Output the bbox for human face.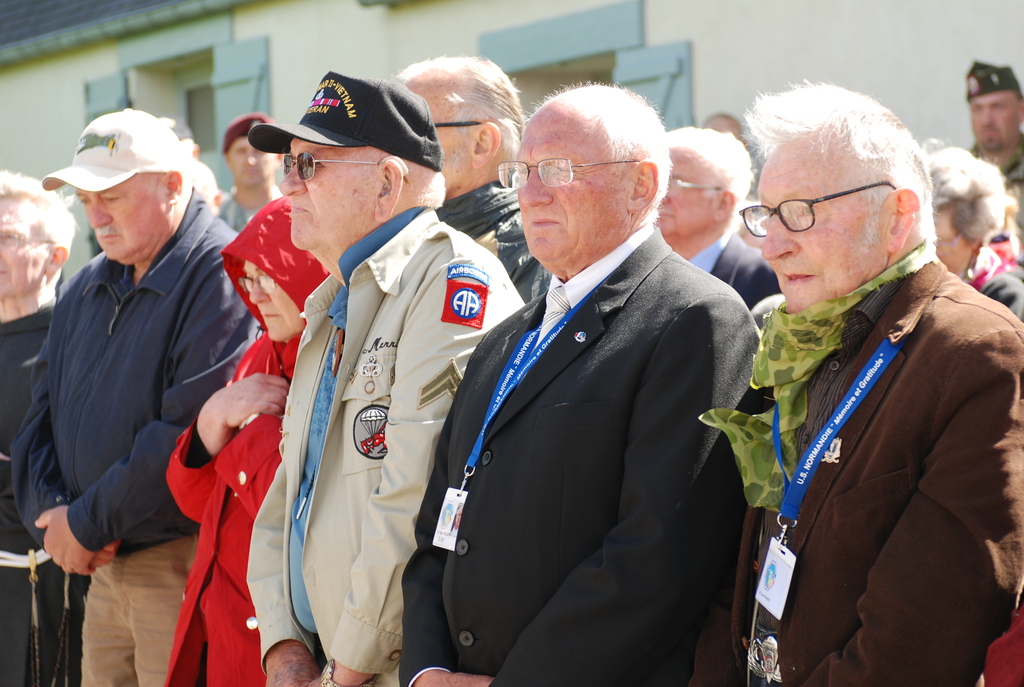
bbox=(760, 152, 888, 316).
